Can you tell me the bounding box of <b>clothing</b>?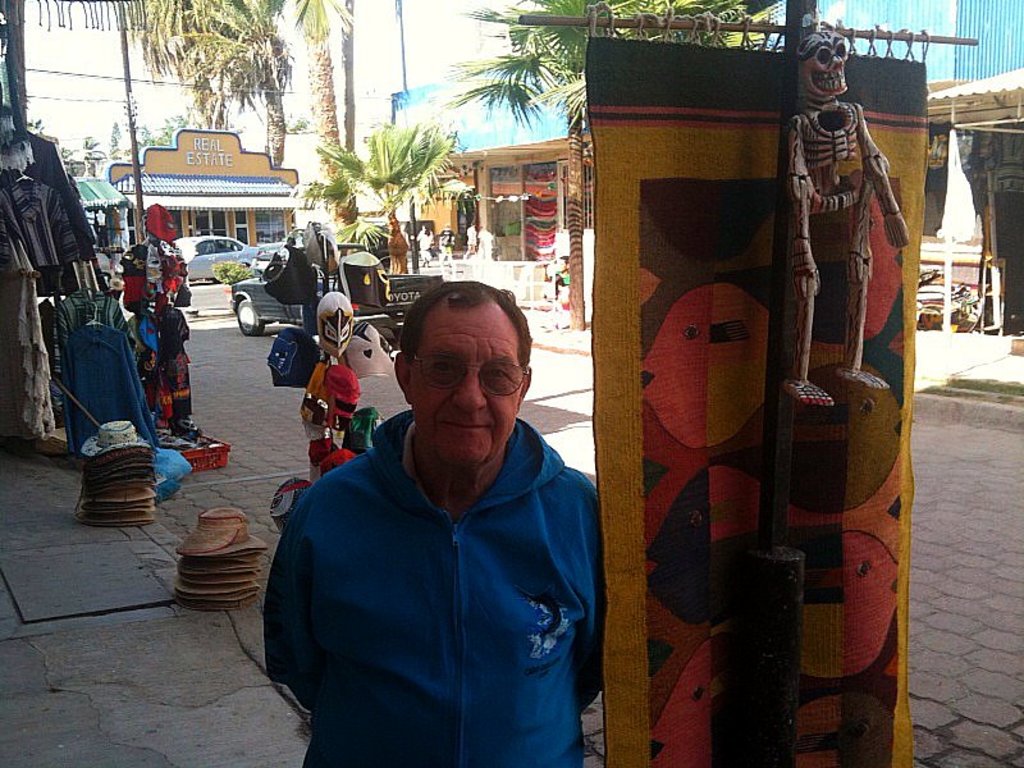
{"x1": 262, "y1": 352, "x2": 611, "y2": 755}.
